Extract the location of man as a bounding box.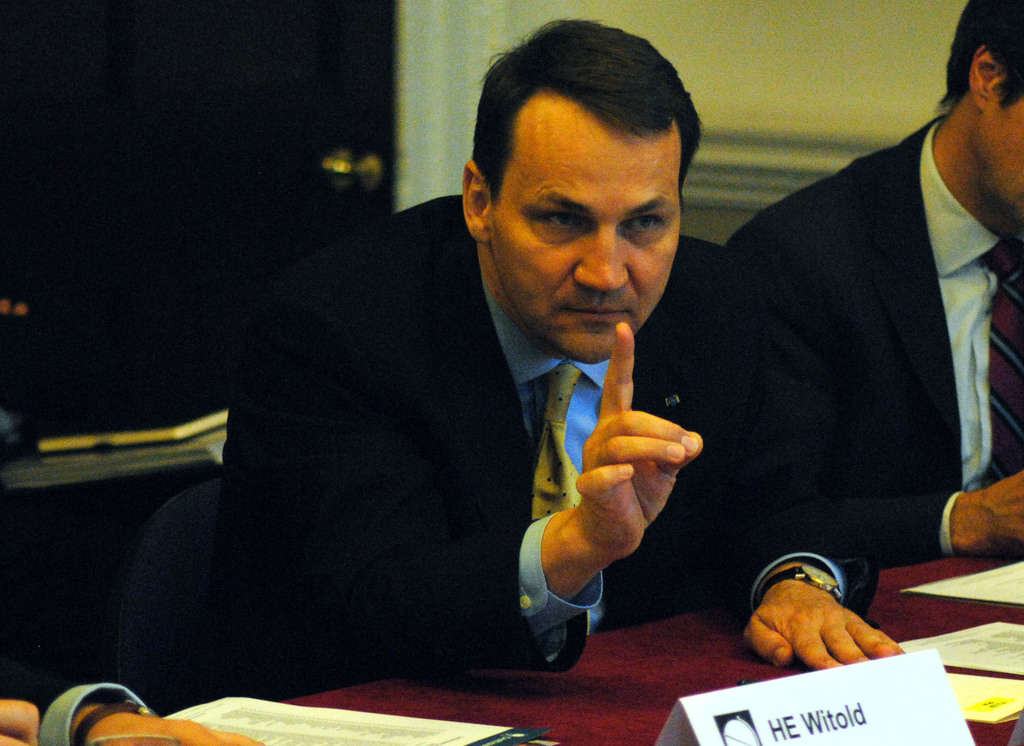
[x1=0, y1=677, x2=265, y2=745].
